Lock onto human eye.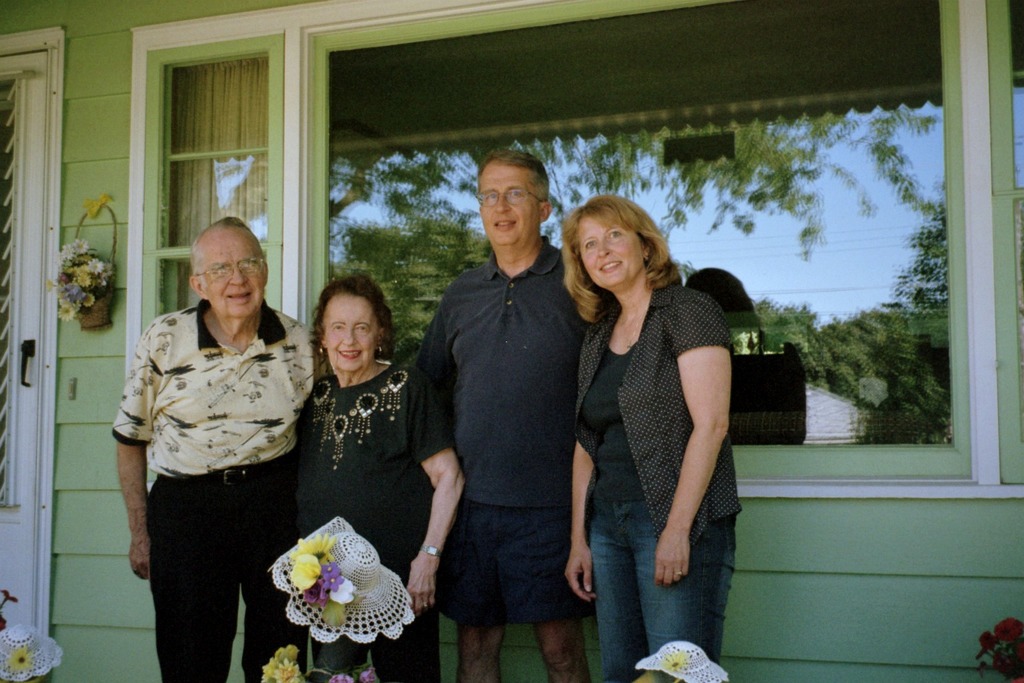
Locked: [x1=605, y1=229, x2=625, y2=242].
